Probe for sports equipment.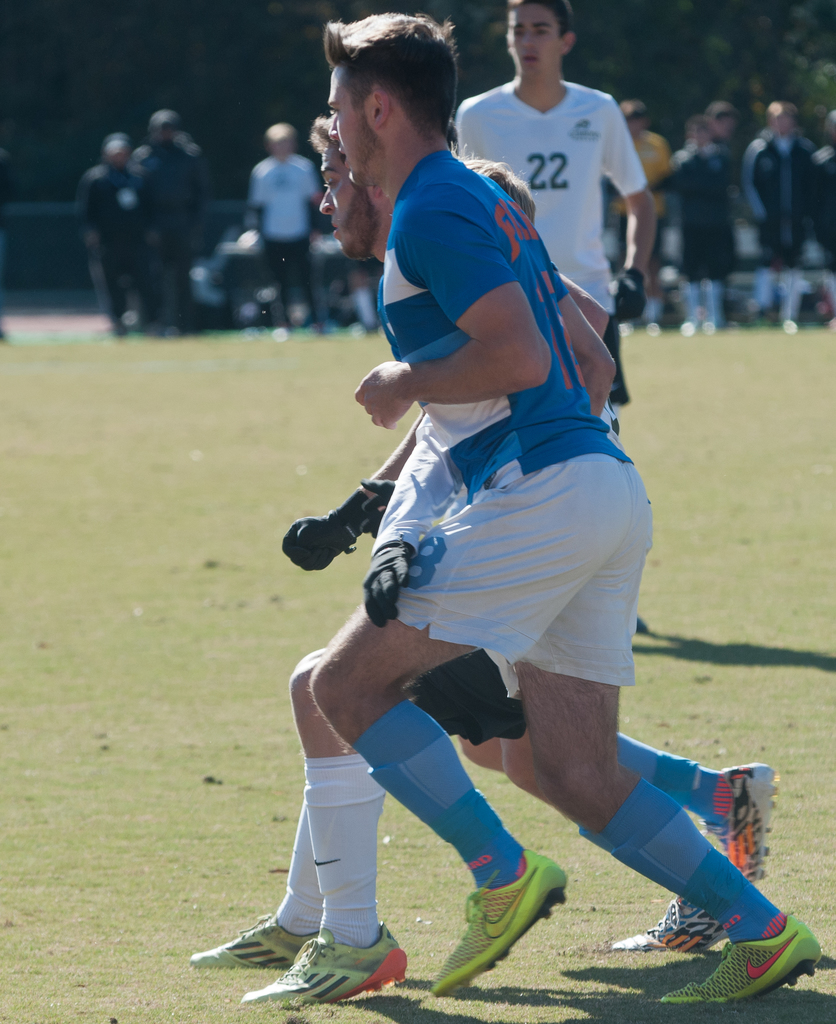
Probe result: <region>280, 472, 413, 570</region>.
